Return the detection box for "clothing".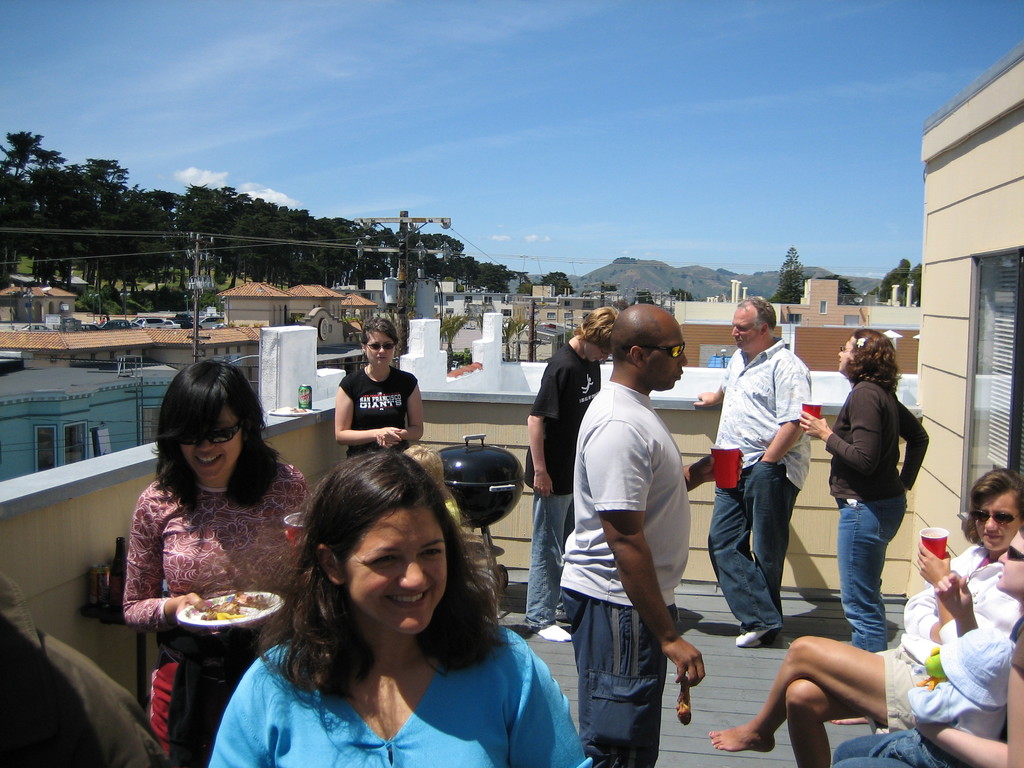
521:339:602:627.
